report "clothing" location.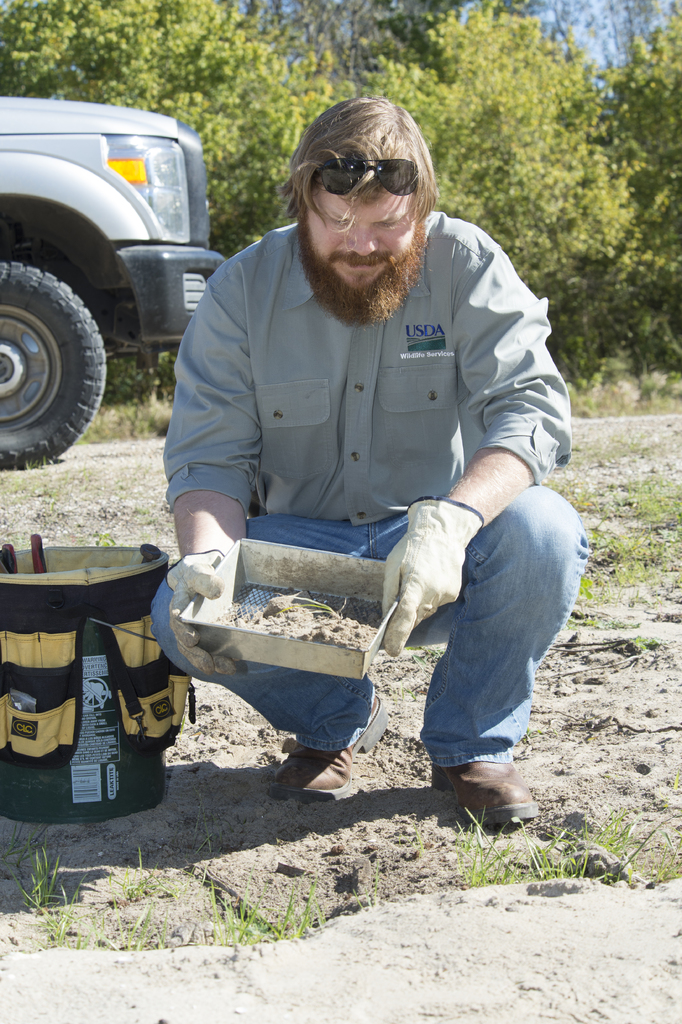
Report: region(151, 182, 572, 678).
